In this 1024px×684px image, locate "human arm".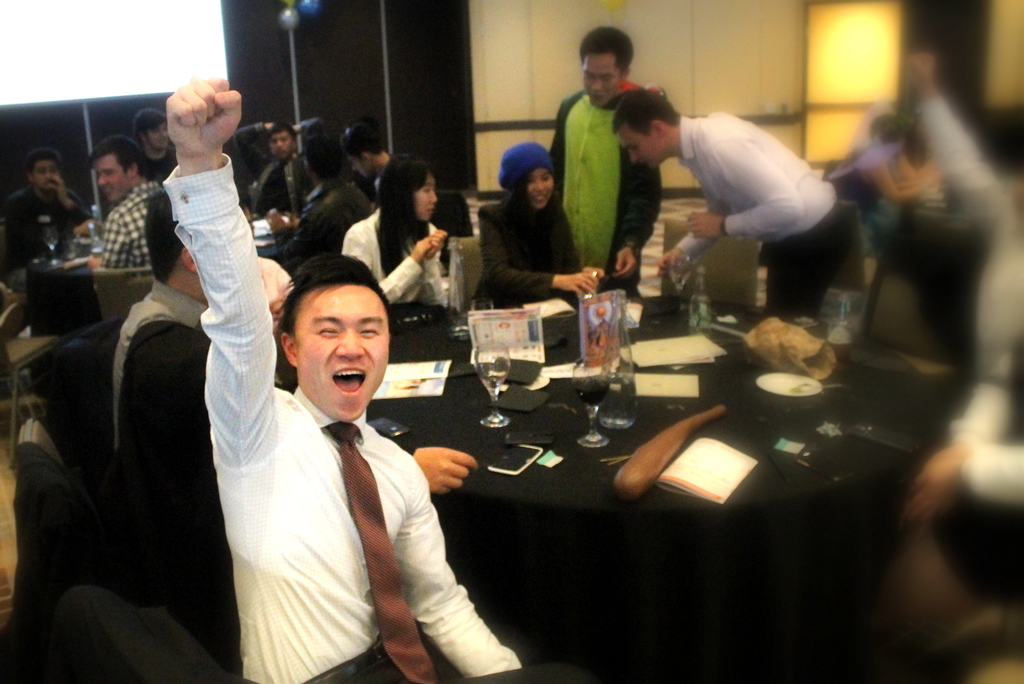
Bounding box: l=376, t=431, r=480, b=495.
